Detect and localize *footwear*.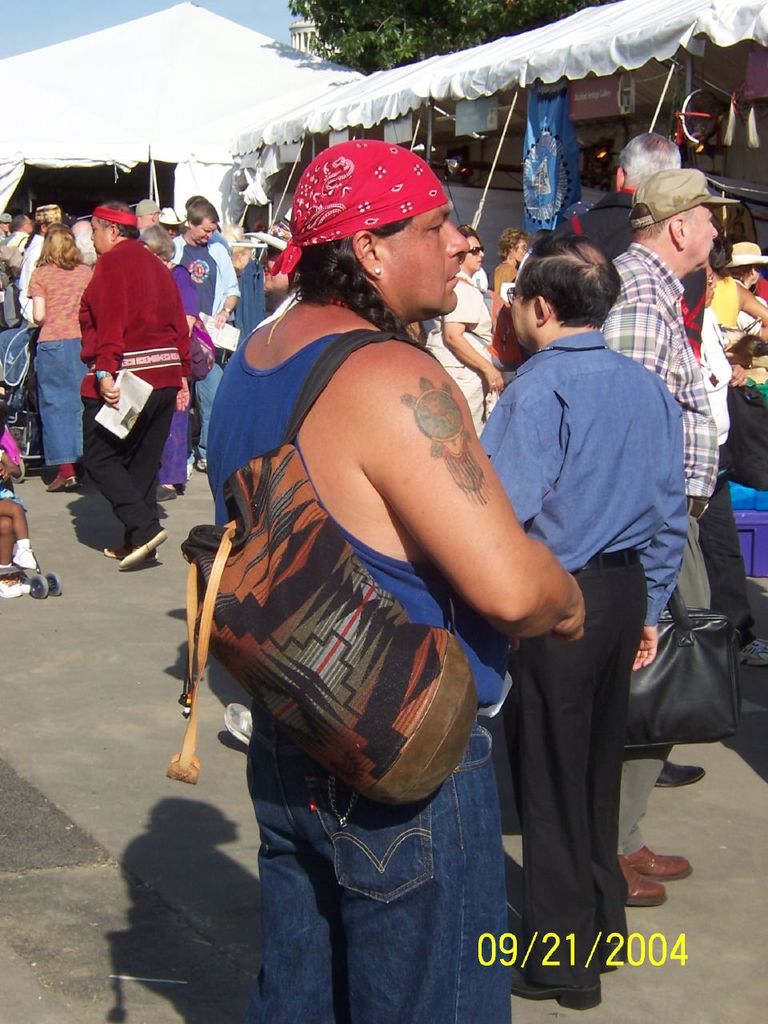
Localized at bbox=[510, 973, 597, 1010].
